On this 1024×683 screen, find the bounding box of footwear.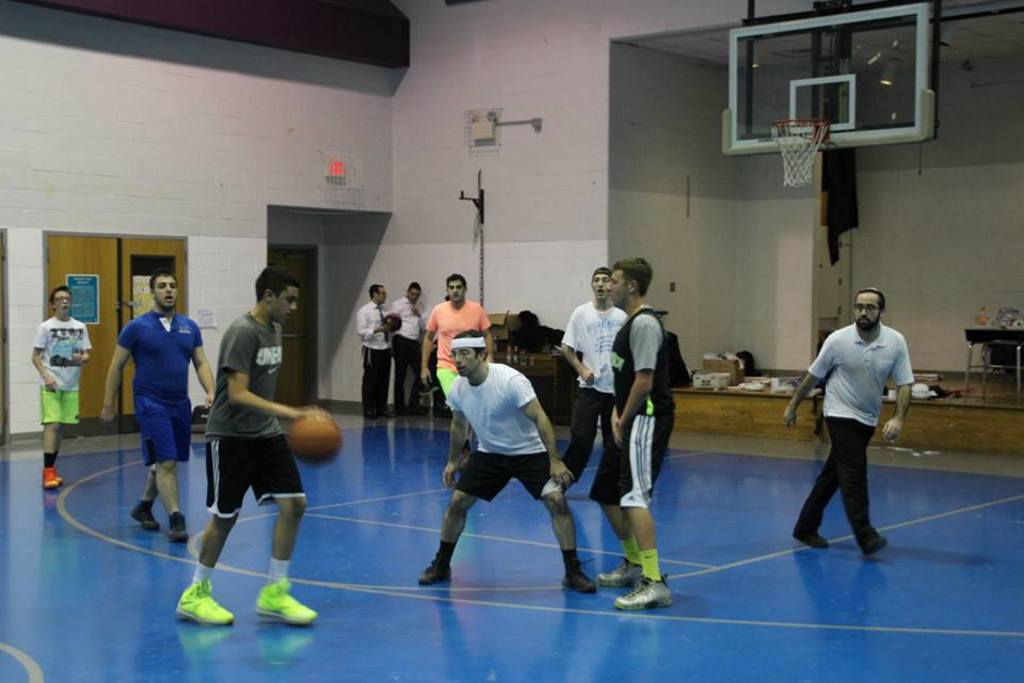
Bounding box: BBox(421, 559, 451, 581).
